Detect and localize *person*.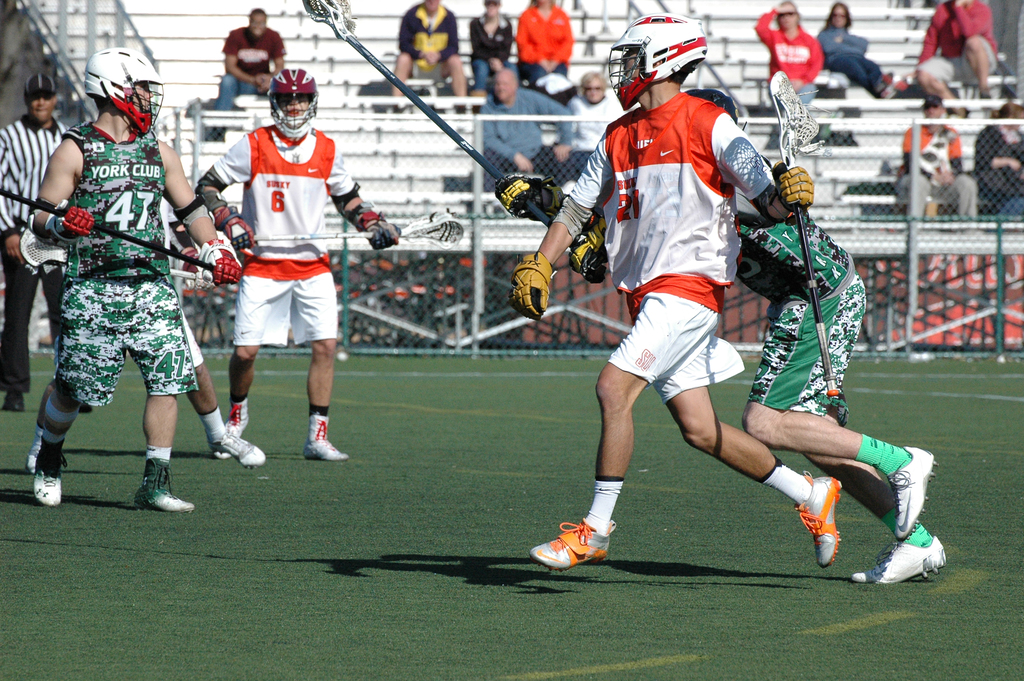
Localized at bbox=(205, 3, 287, 144).
